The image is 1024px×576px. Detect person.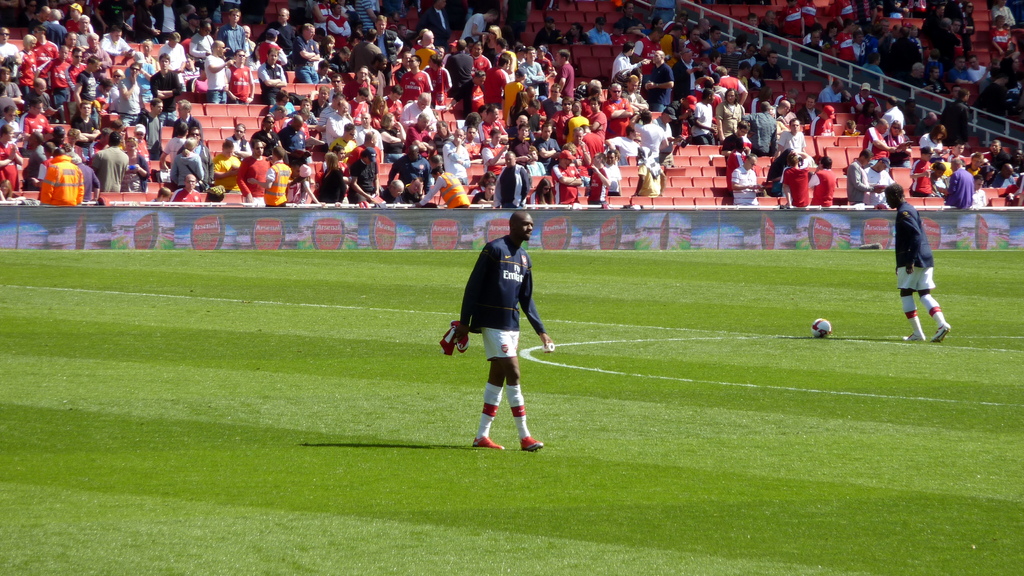
Detection: x1=400 y1=92 x2=436 y2=131.
